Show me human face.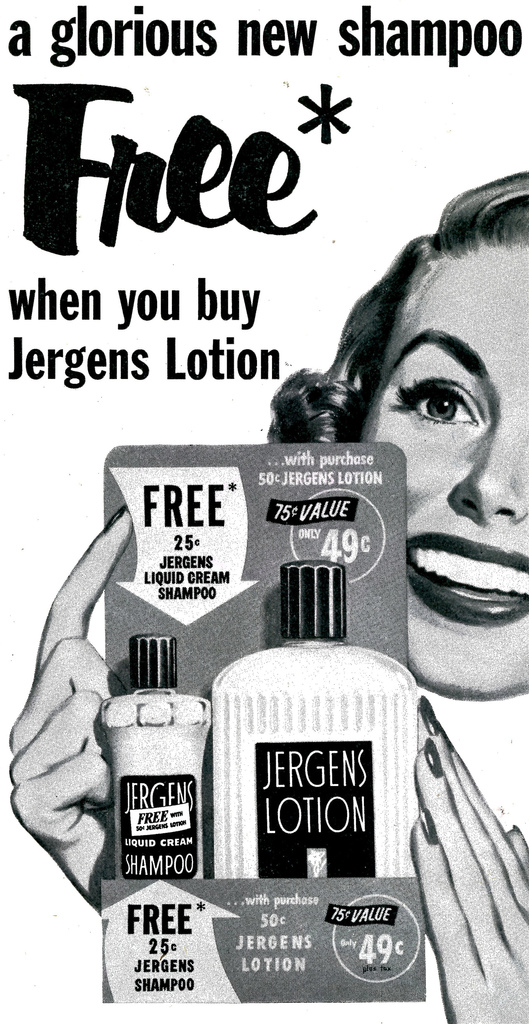
human face is here: bbox(359, 241, 528, 701).
